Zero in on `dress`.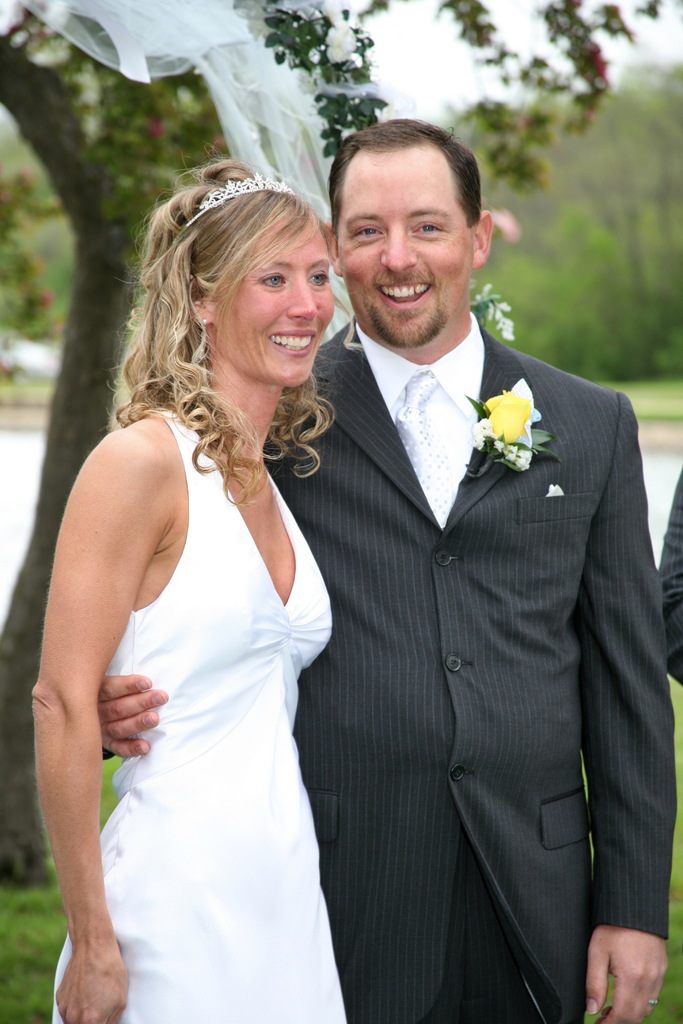
Zeroed in: x1=47, y1=402, x2=349, y2=1023.
